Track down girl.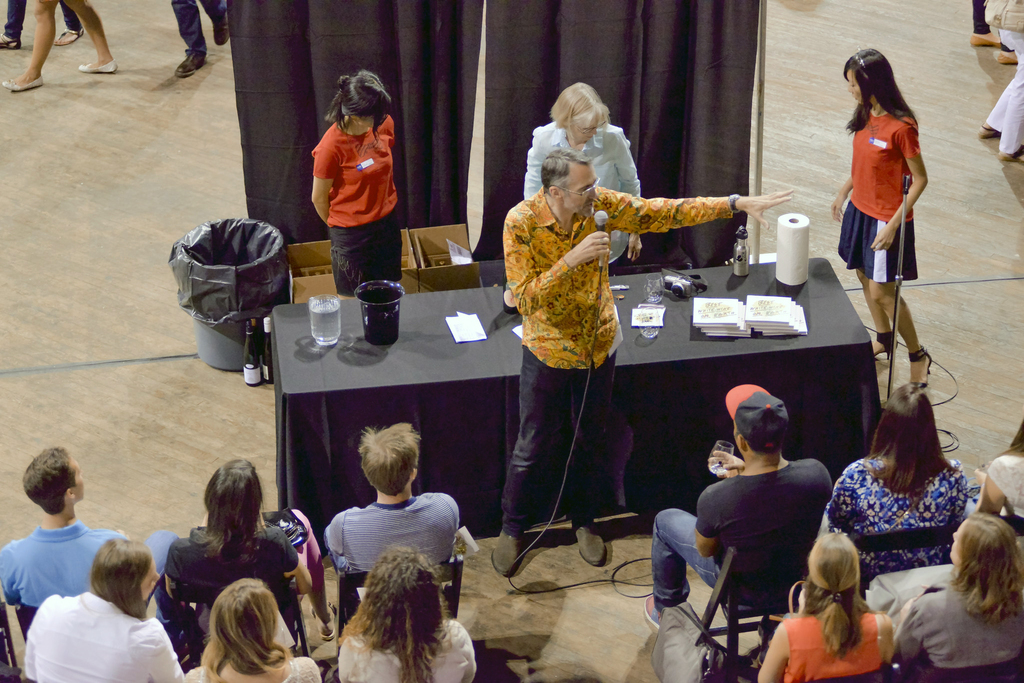
Tracked to bbox(307, 64, 421, 297).
